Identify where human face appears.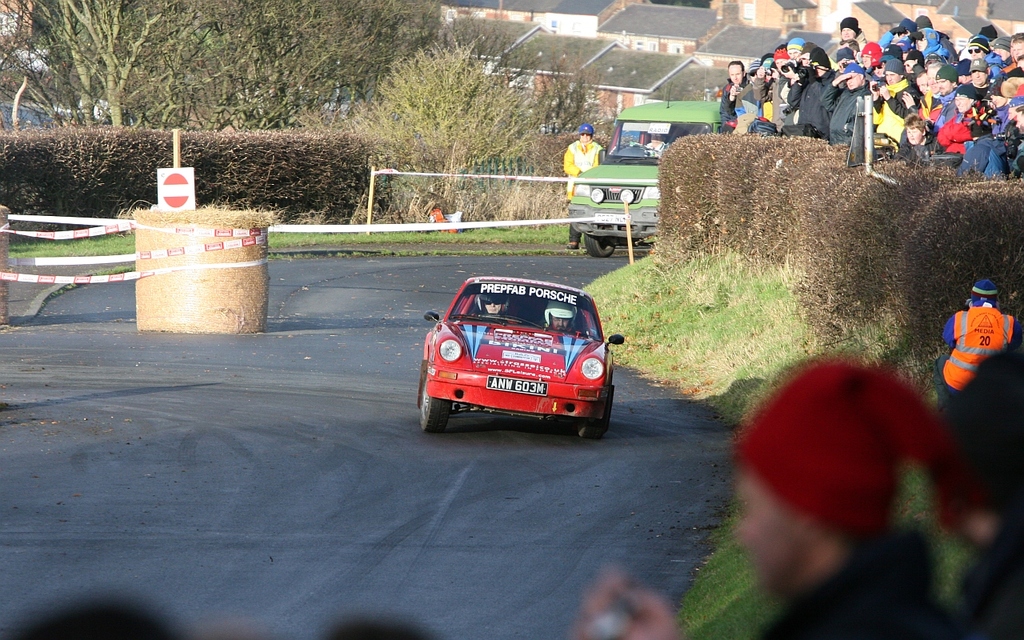
Appears at bbox=[906, 123, 921, 145].
